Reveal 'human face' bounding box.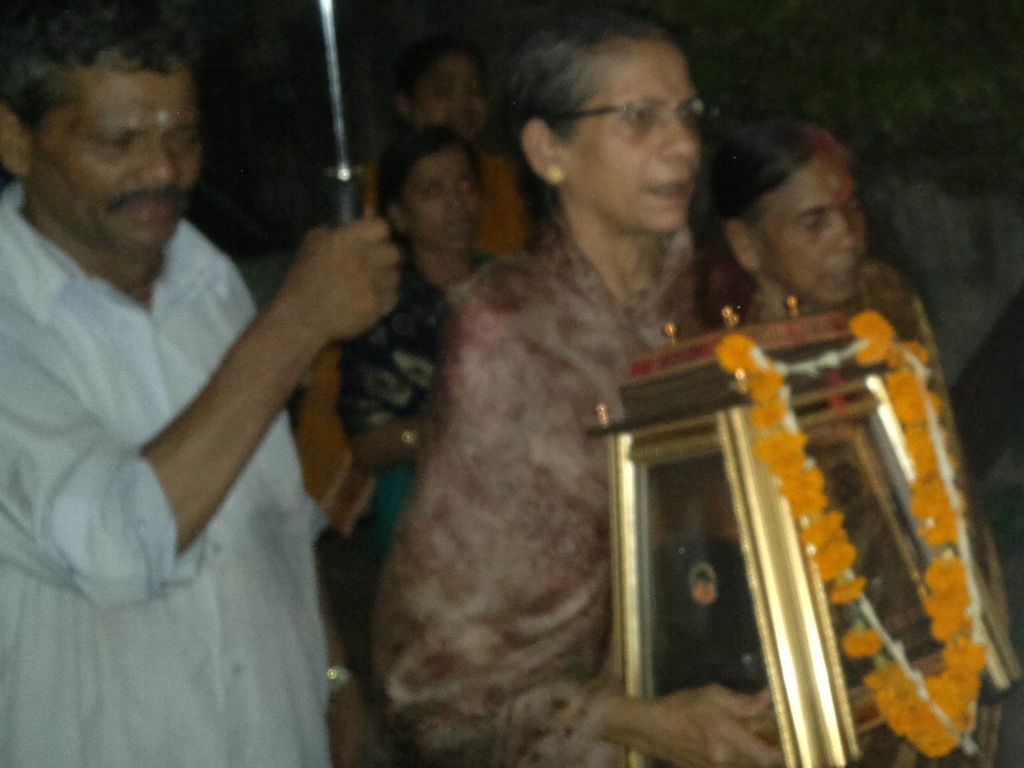
Revealed: detection(414, 53, 492, 141).
